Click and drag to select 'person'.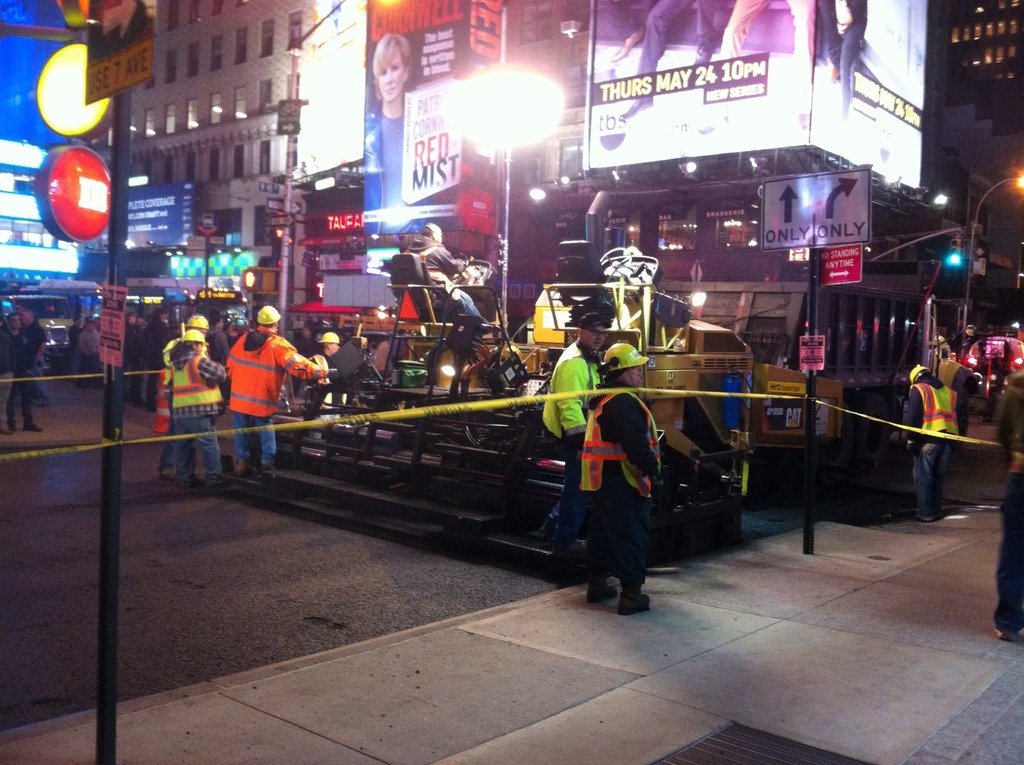
Selection: x1=904, y1=361, x2=959, y2=522.
